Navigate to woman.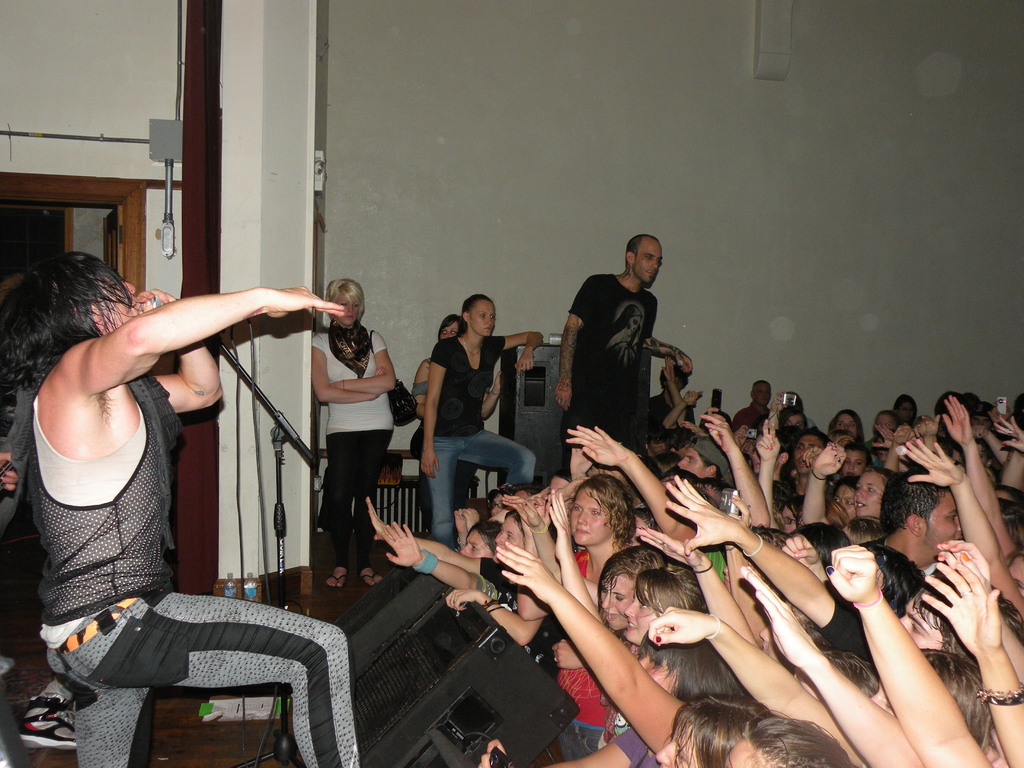
Navigation target: <bbox>547, 433, 606, 534</bbox>.
